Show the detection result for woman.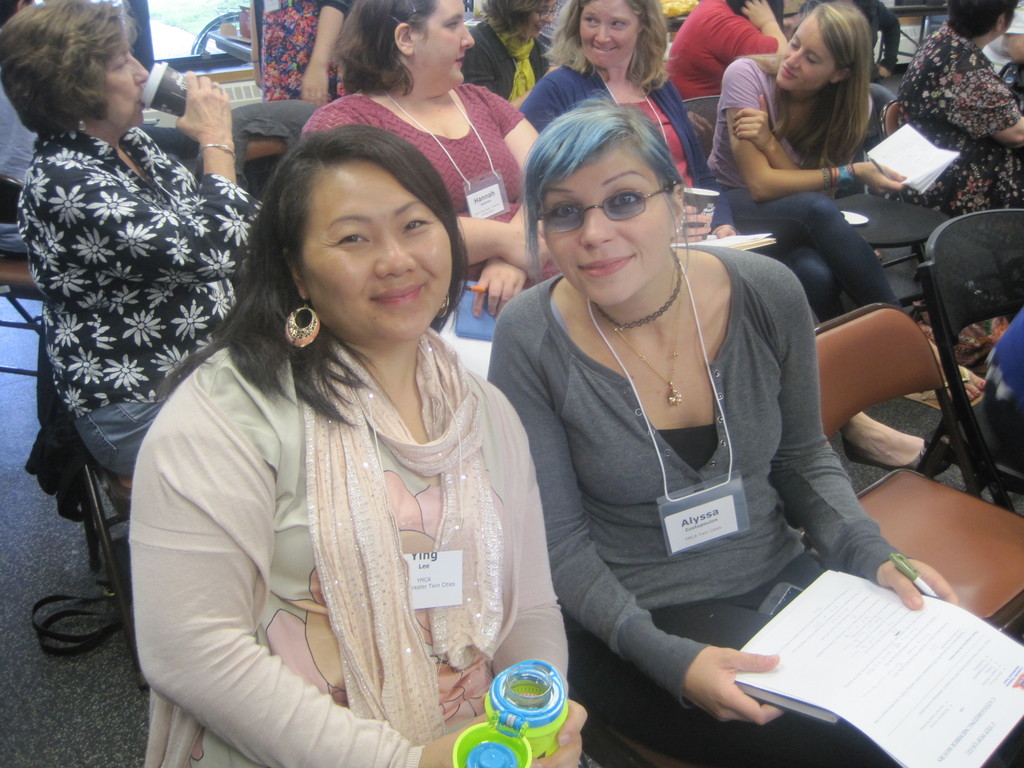
left=660, top=0, right=796, bottom=104.
